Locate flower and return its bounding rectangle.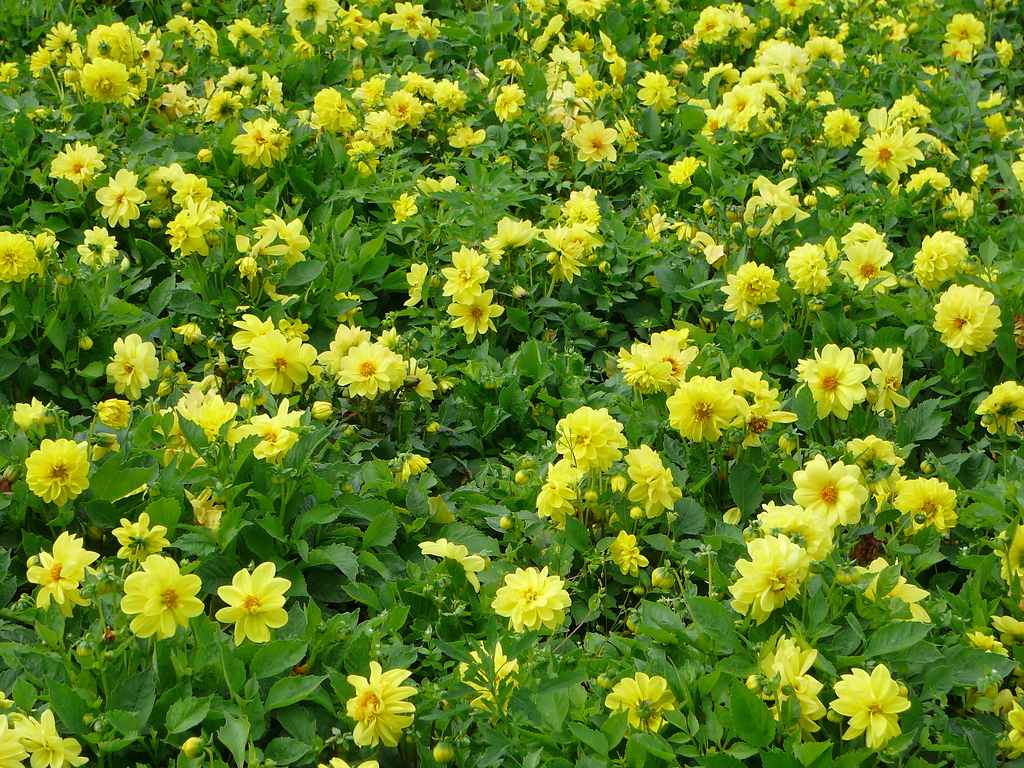
select_region(888, 479, 957, 534).
